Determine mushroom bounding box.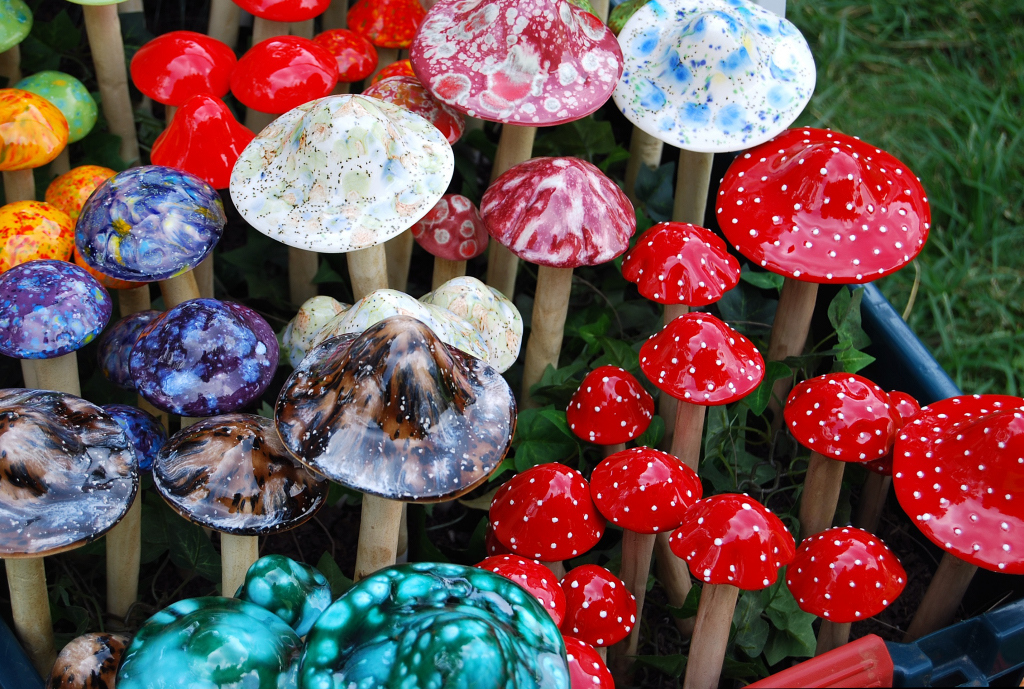
Determined: [497, 471, 611, 626].
